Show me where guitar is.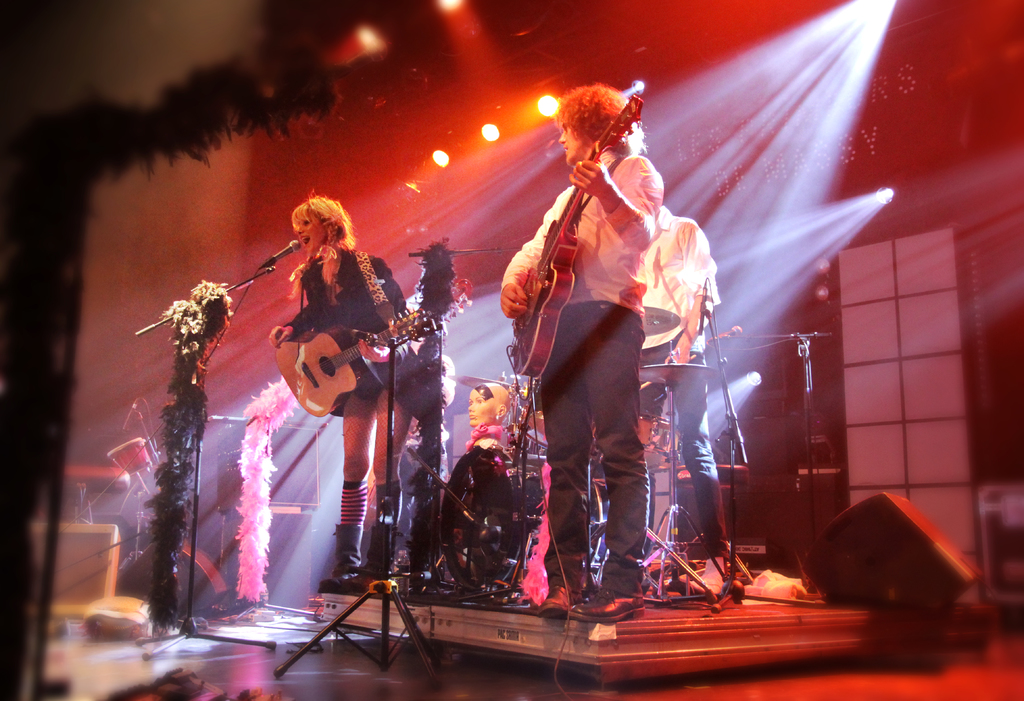
guitar is at left=266, top=298, right=434, bottom=427.
